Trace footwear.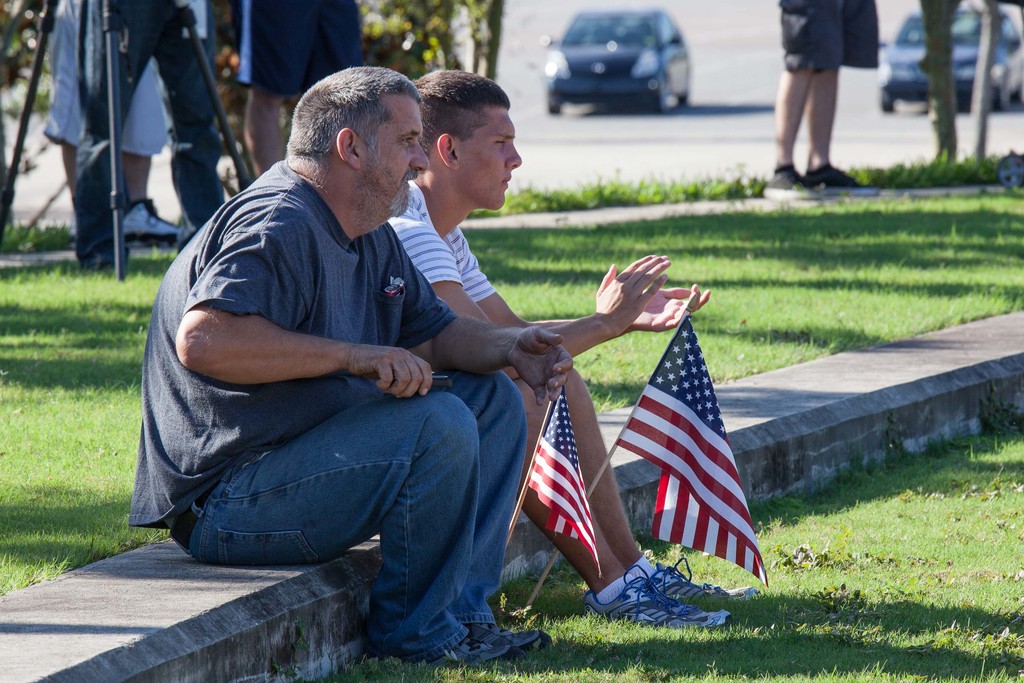
Traced to [x1=764, y1=162, x2=821, y2=201].
